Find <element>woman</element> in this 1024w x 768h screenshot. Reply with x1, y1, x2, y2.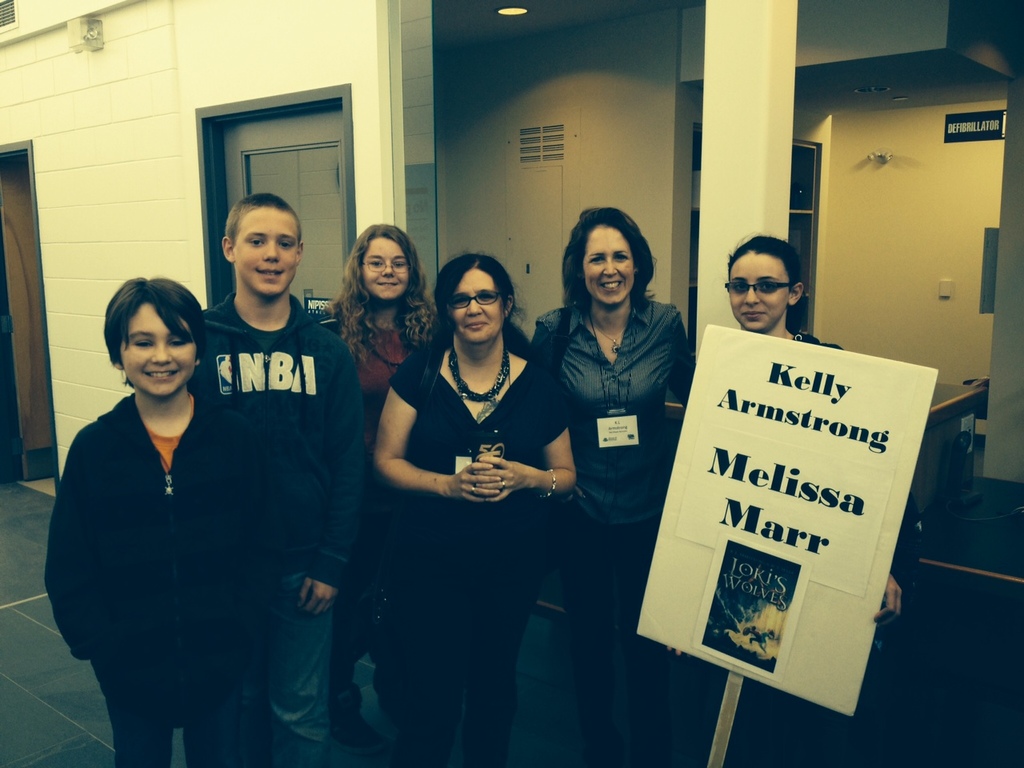
668, 230, 901, 767.
